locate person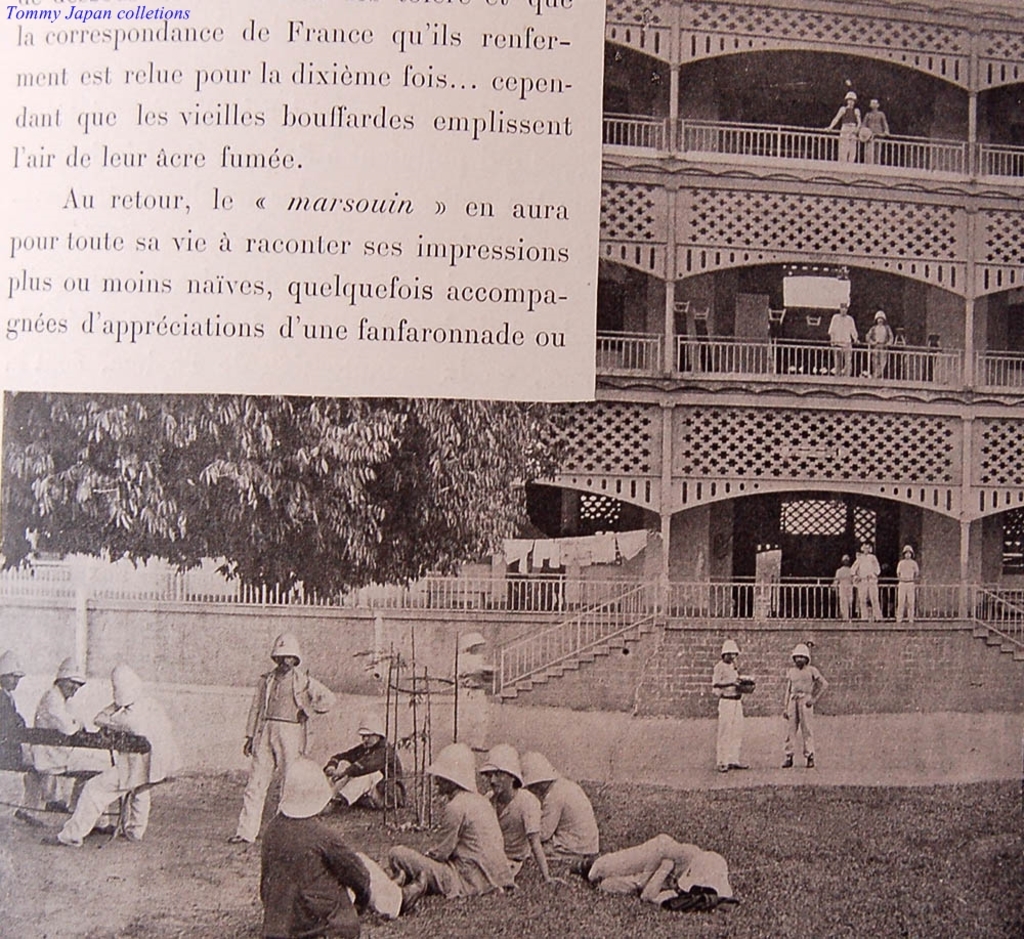
(x1=870, y1=313, x2=895, y2=377)
